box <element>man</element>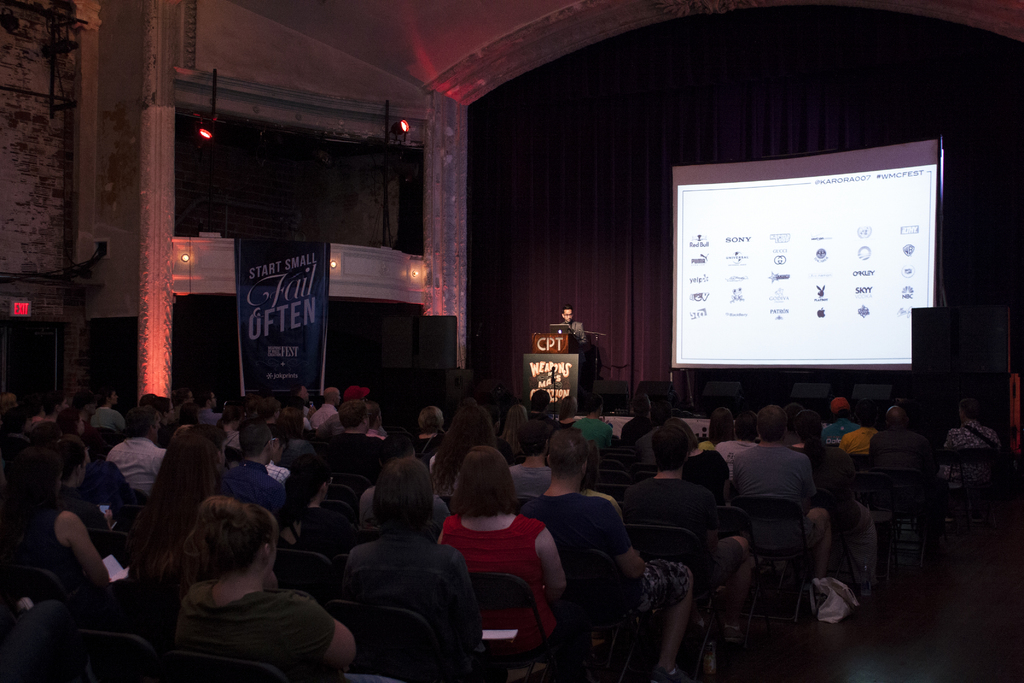
bbox=[264, 418, 291, 483]
